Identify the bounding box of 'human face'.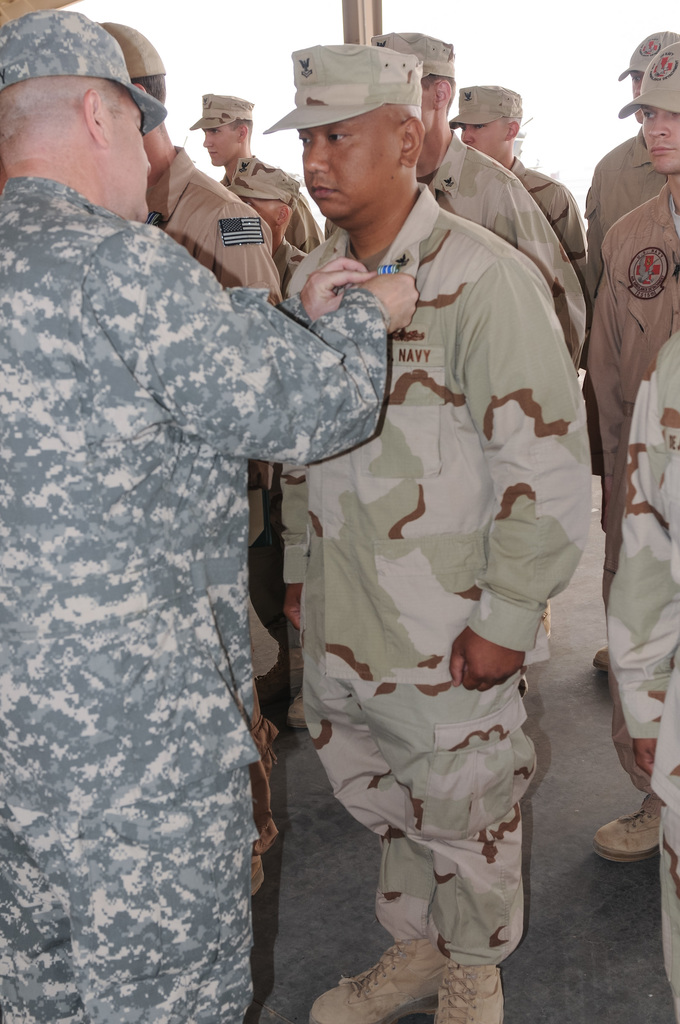
locate(642, 104, 679, 174).
